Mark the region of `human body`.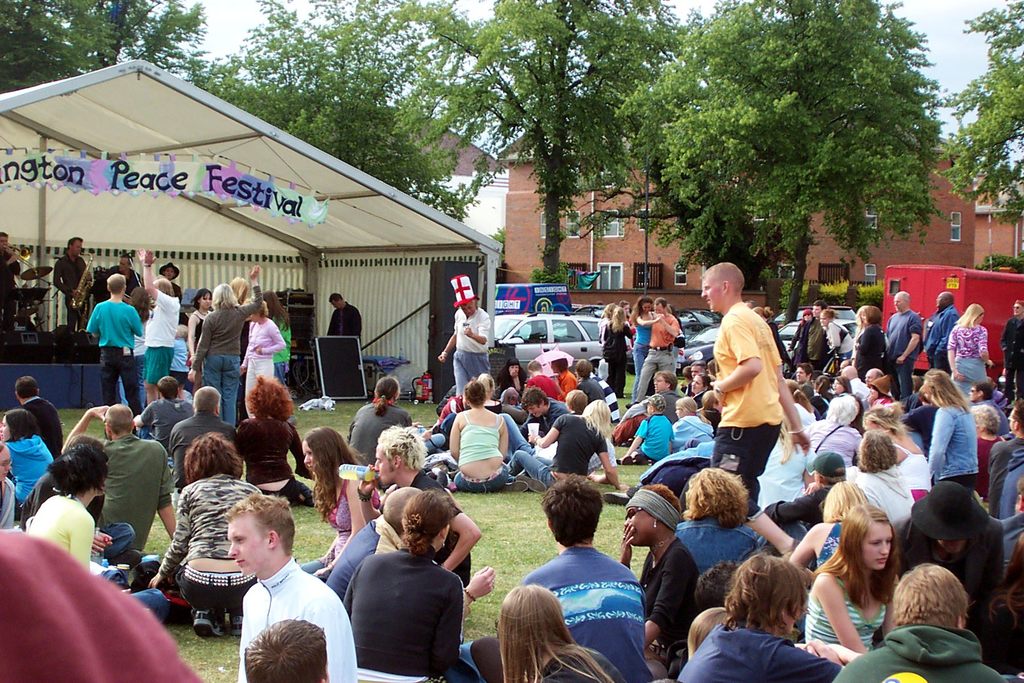
Region: (674, 512, 778, 582).
